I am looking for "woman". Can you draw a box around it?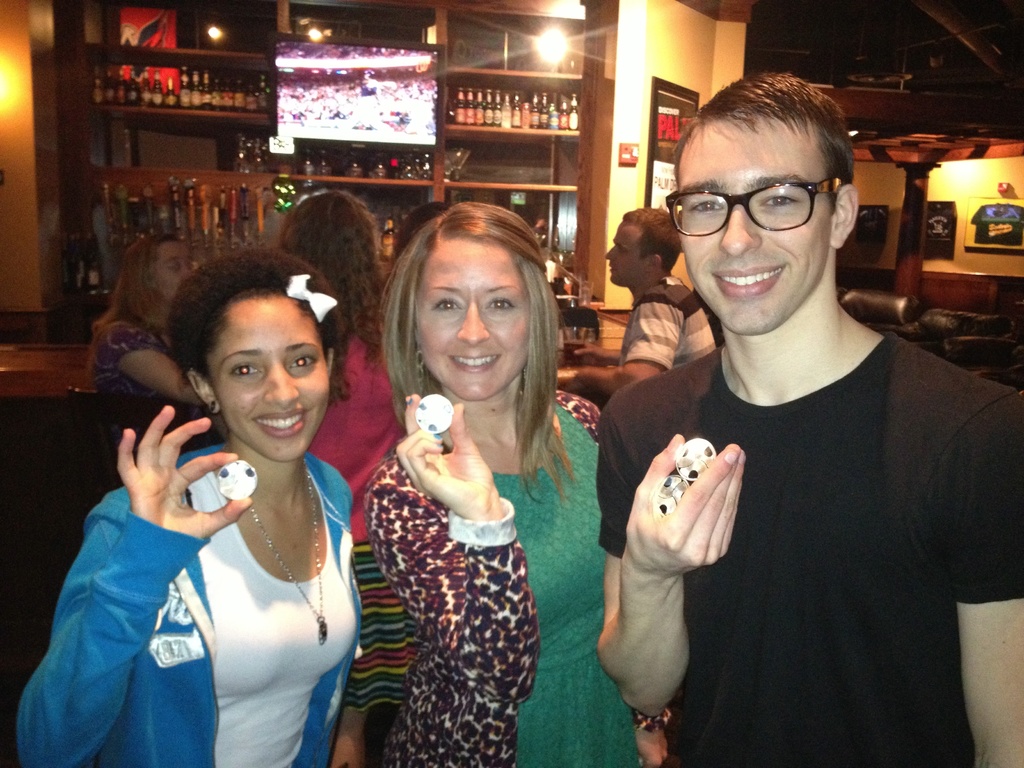
Sure, the bounding box is left=86, top=234, right=200, bottom=409.
